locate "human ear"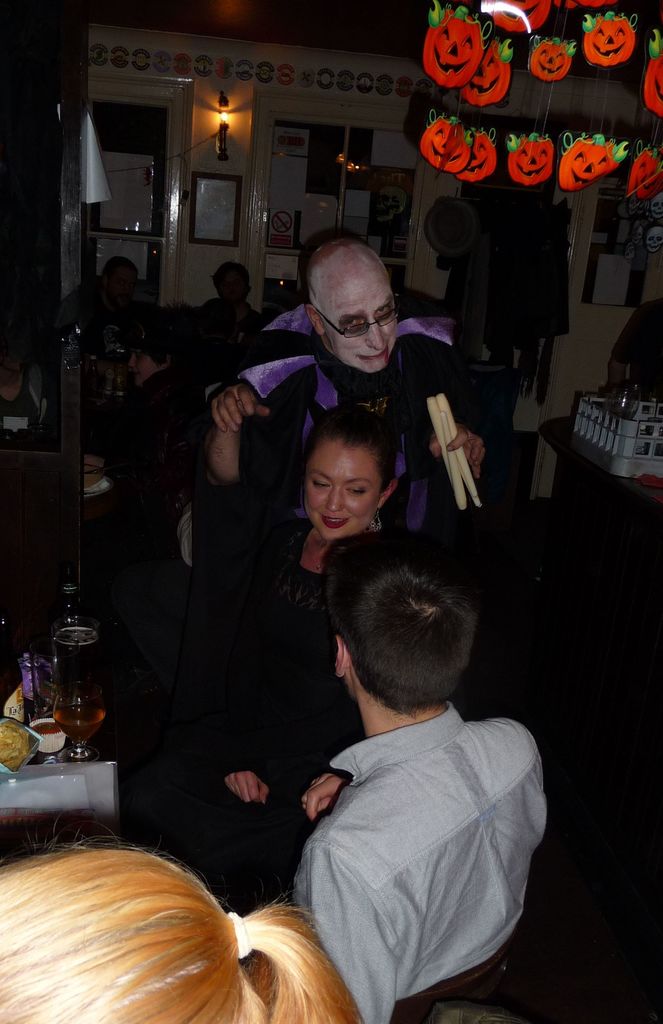
locate(301, 307, 320, 331)
